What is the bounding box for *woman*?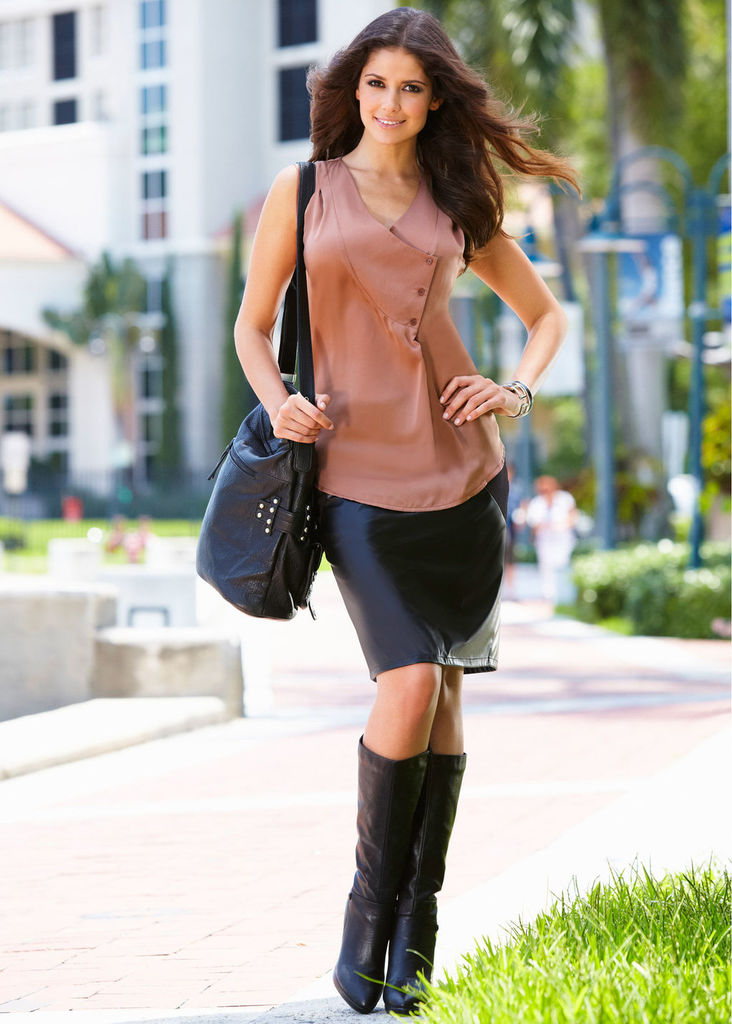
locate(229, 9, 569, 1023).
